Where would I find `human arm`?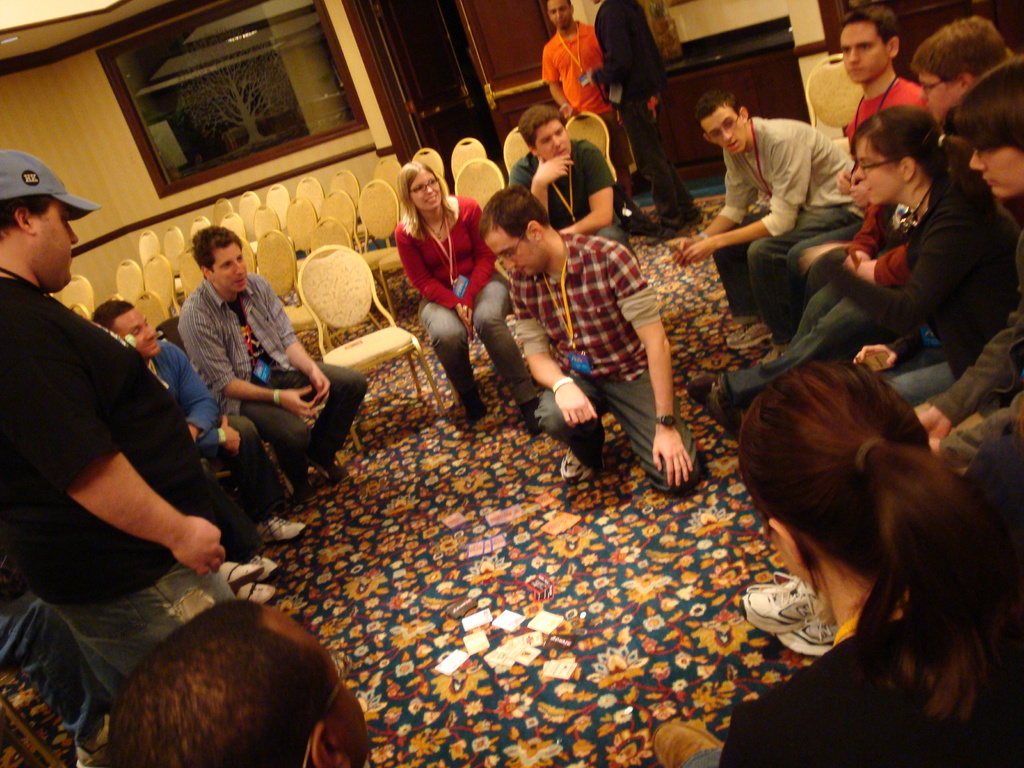
At crop(853, 241, 909, 283).
